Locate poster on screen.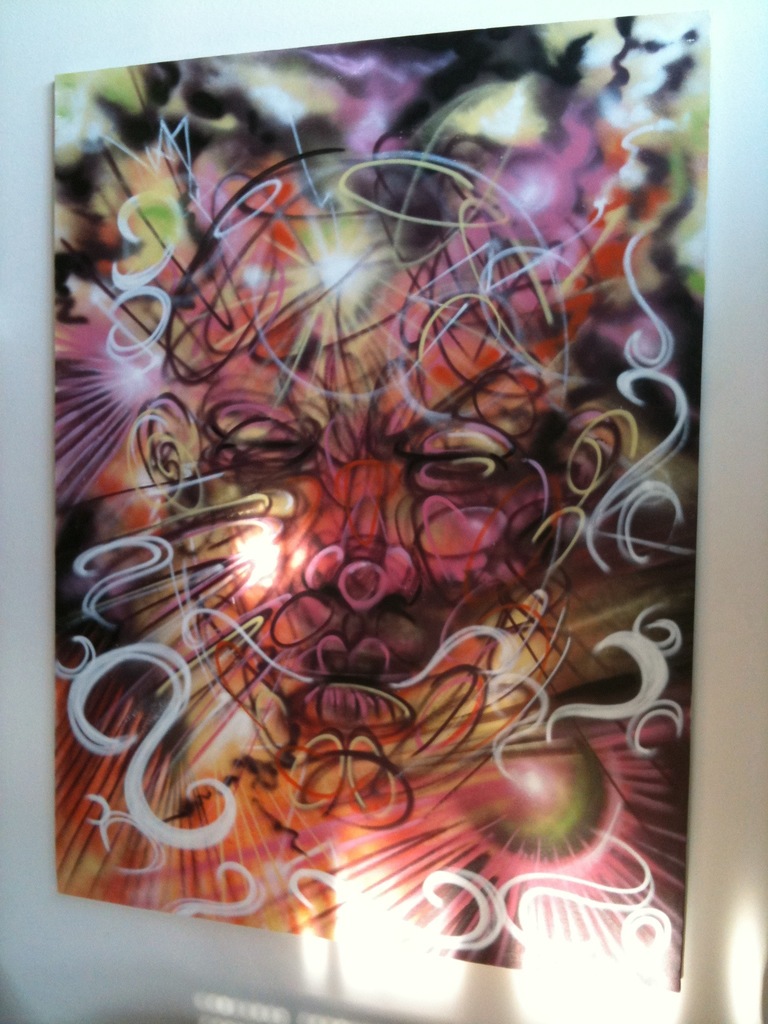
On screen at select_region(46, 12, 710, 996).
